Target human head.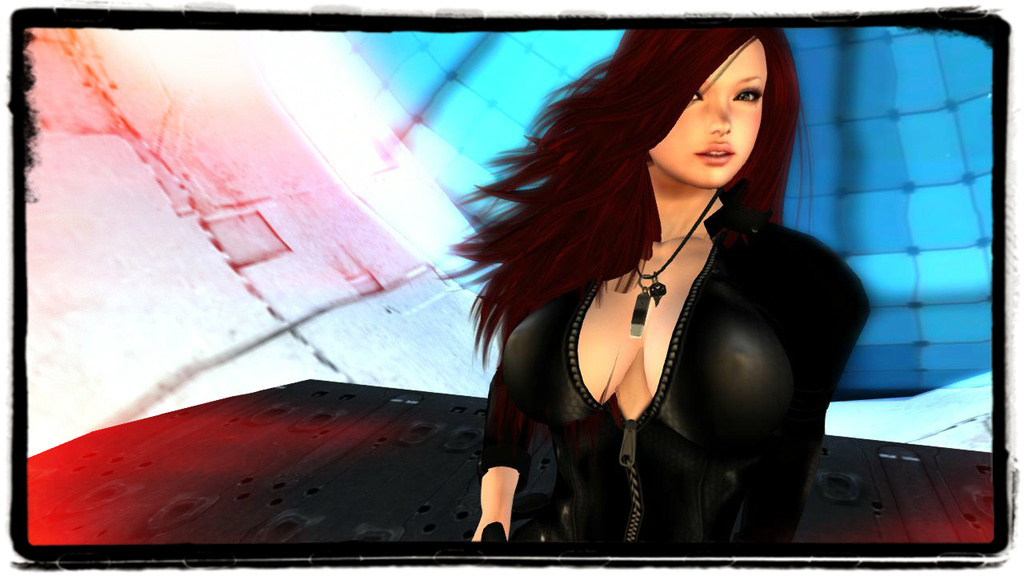
Target region: x1=656 y1=32 x2=787 y2=192.
